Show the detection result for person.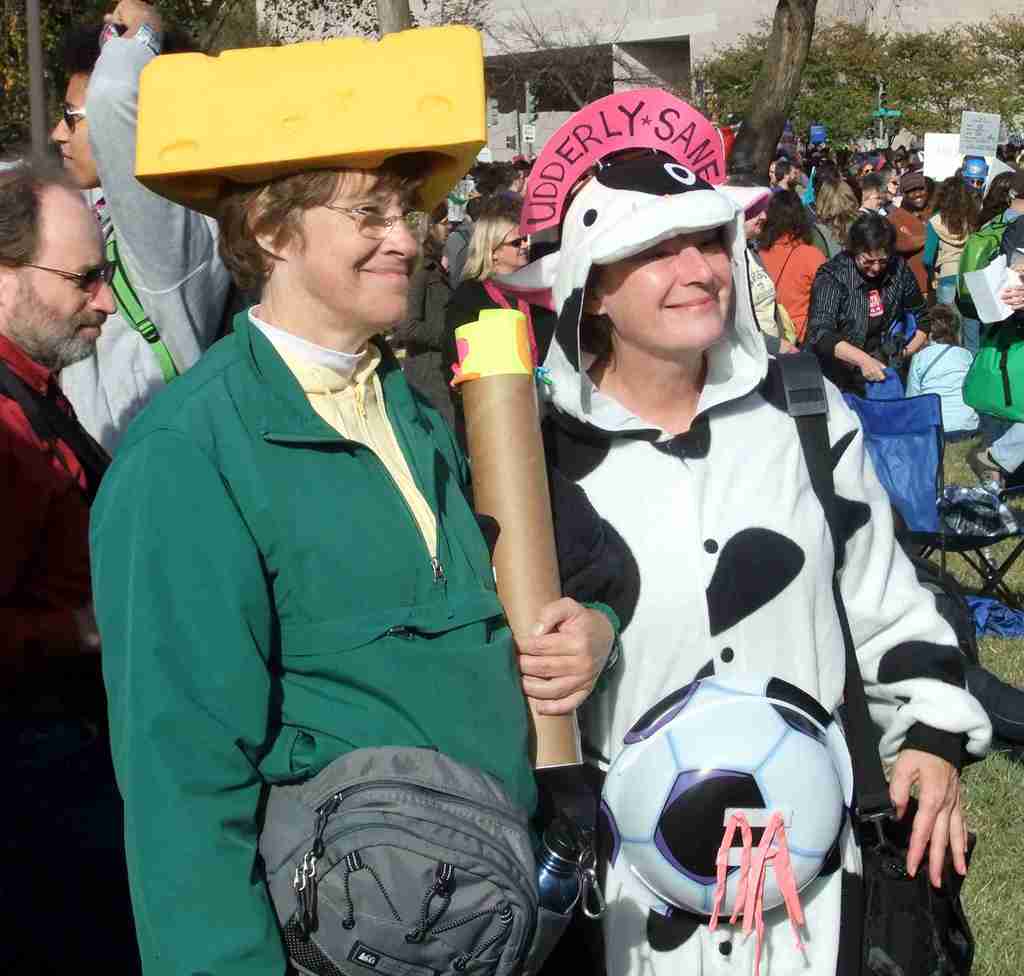
BBox(801, 187, 867, 270).
